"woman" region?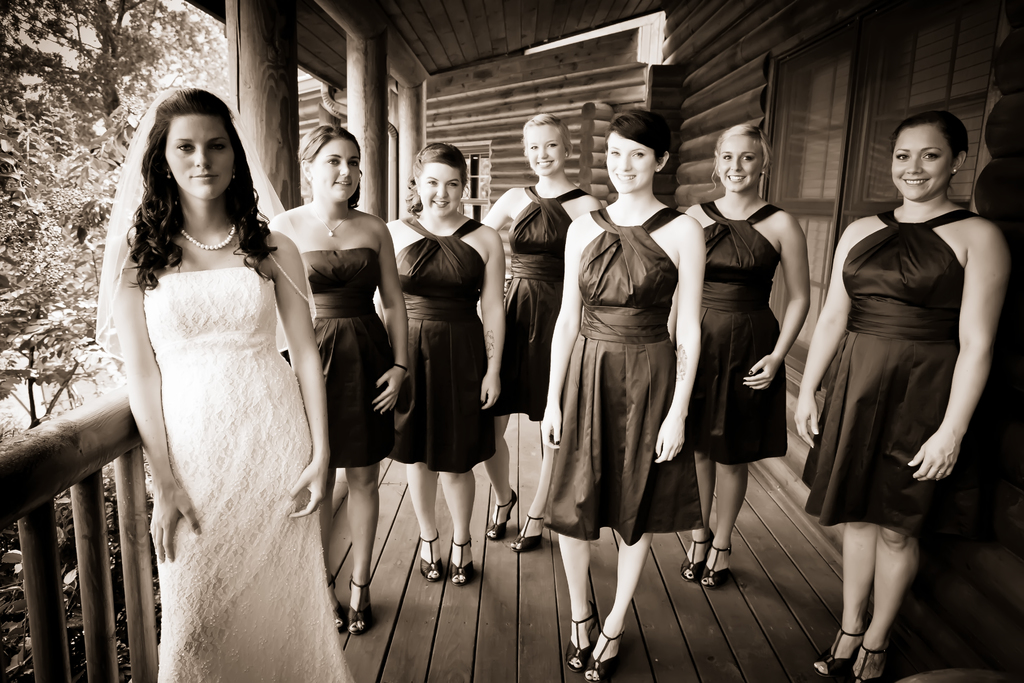
bbox=(91, 110, 330, 669)
